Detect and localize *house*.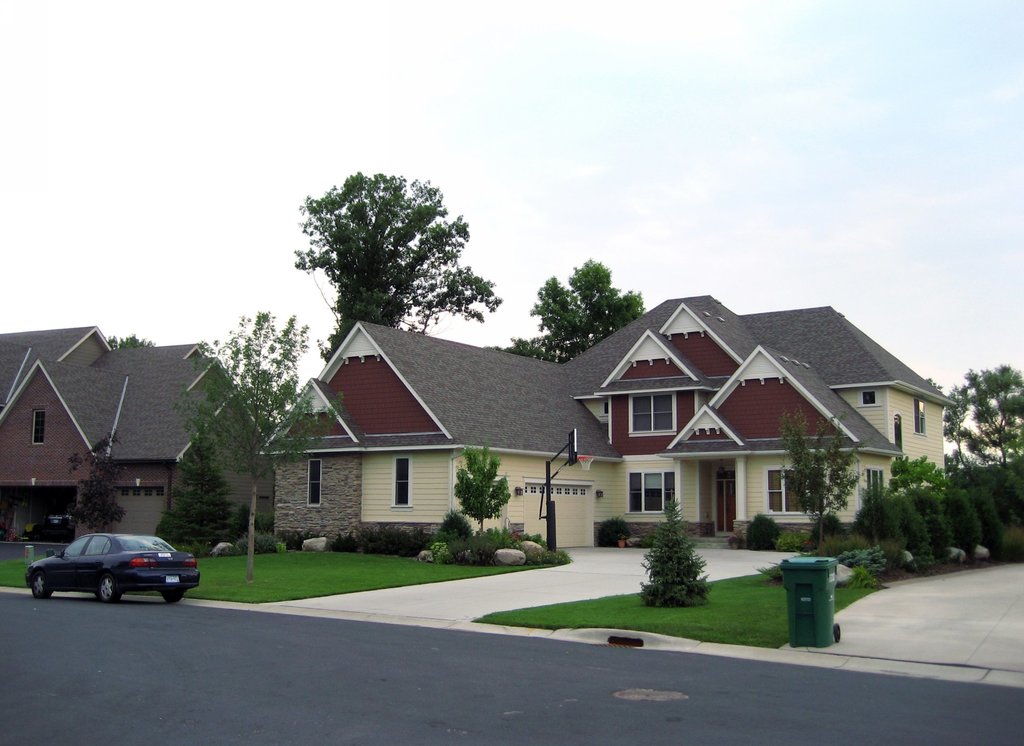
Localized at rect(0, 324, 274, 559).
